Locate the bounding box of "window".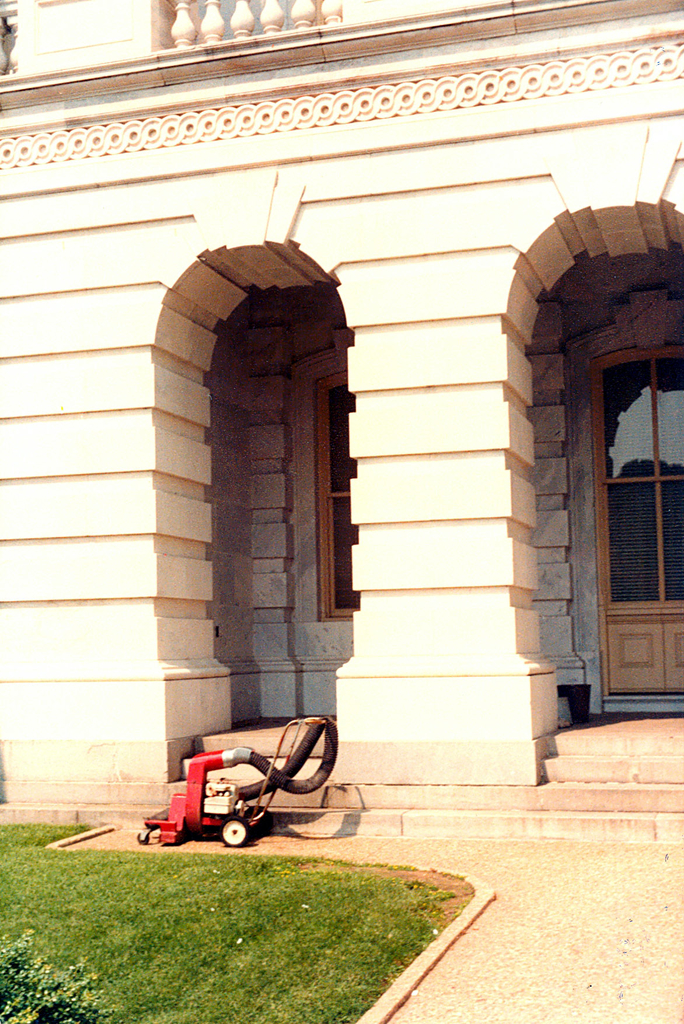
Bounding box: bbox=(316, 372, 352, 621).
